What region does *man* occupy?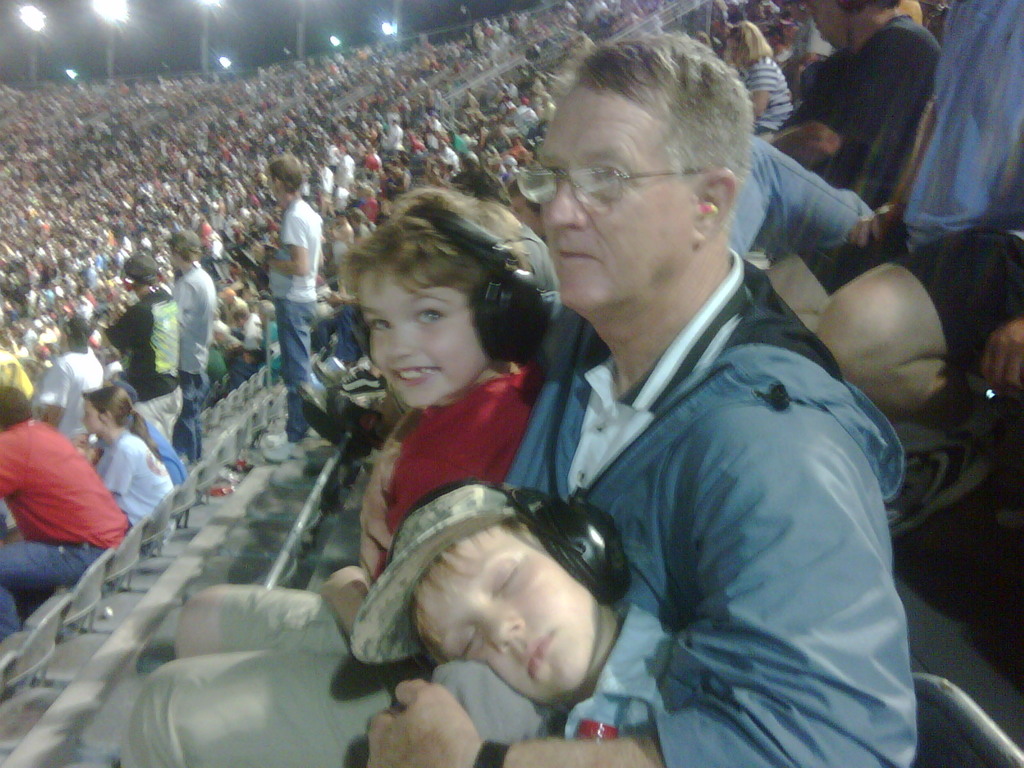
{"x1": 0, "y1": 379, "x2": 159, "y2": 652}.
